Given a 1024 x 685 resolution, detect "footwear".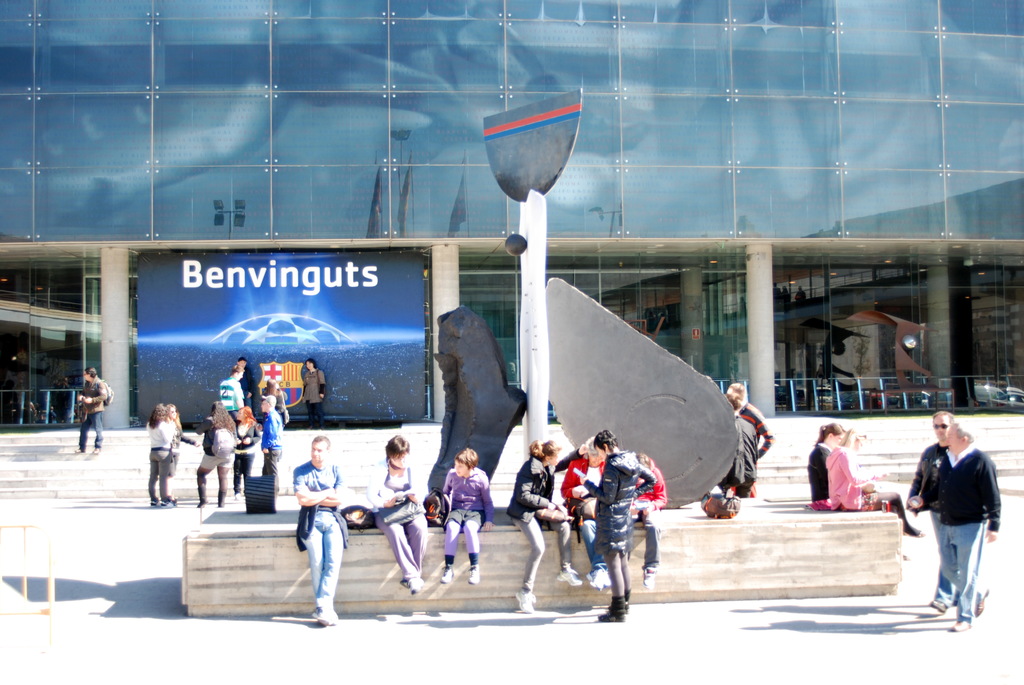
pyautogui.locateOnScreen(589, 566, 612, 587).
